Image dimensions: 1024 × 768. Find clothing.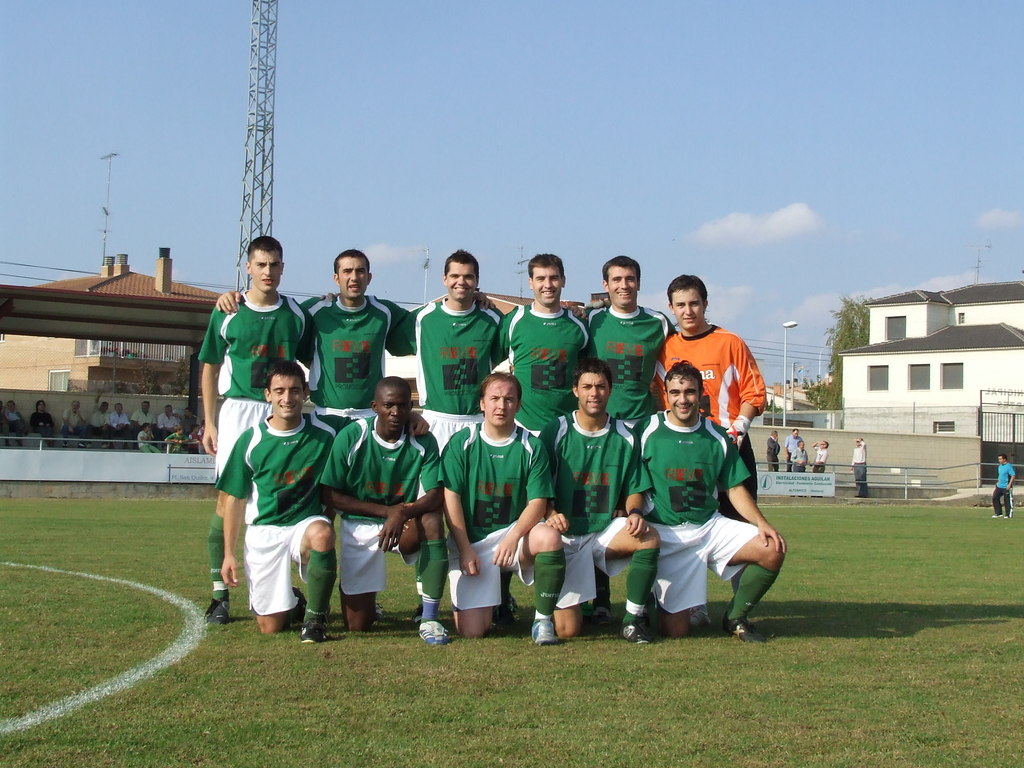
134, 406, 156, 438.
